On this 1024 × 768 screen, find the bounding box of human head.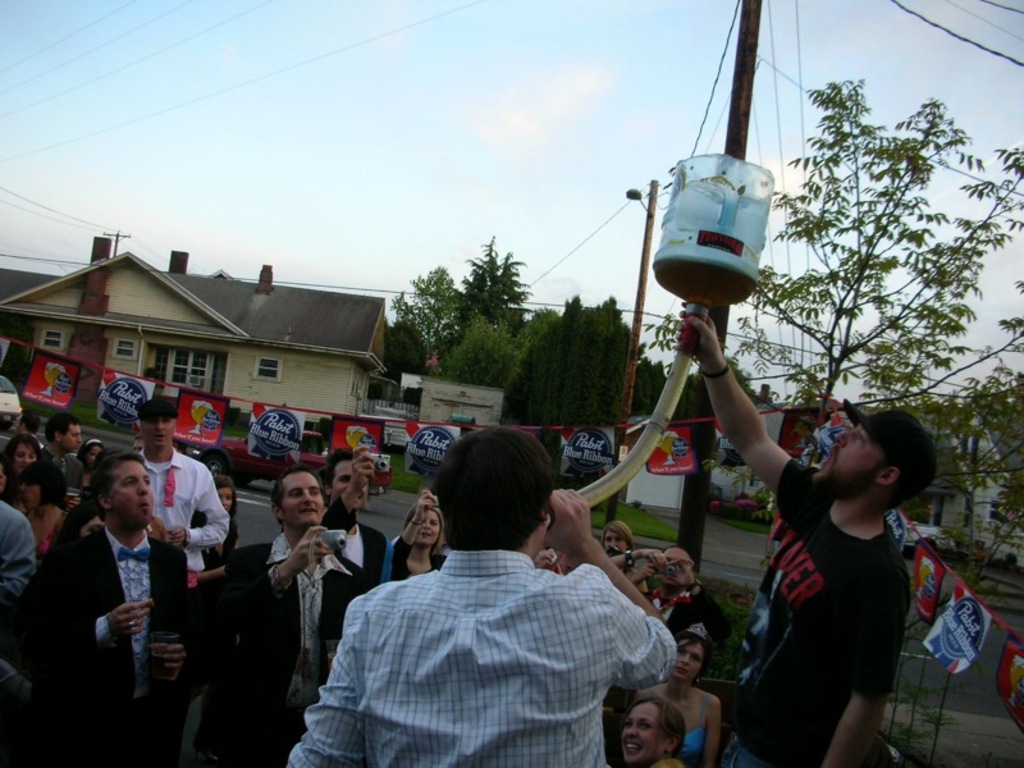
Bounding box: left=271, top=468, right=326, bottom=532.
